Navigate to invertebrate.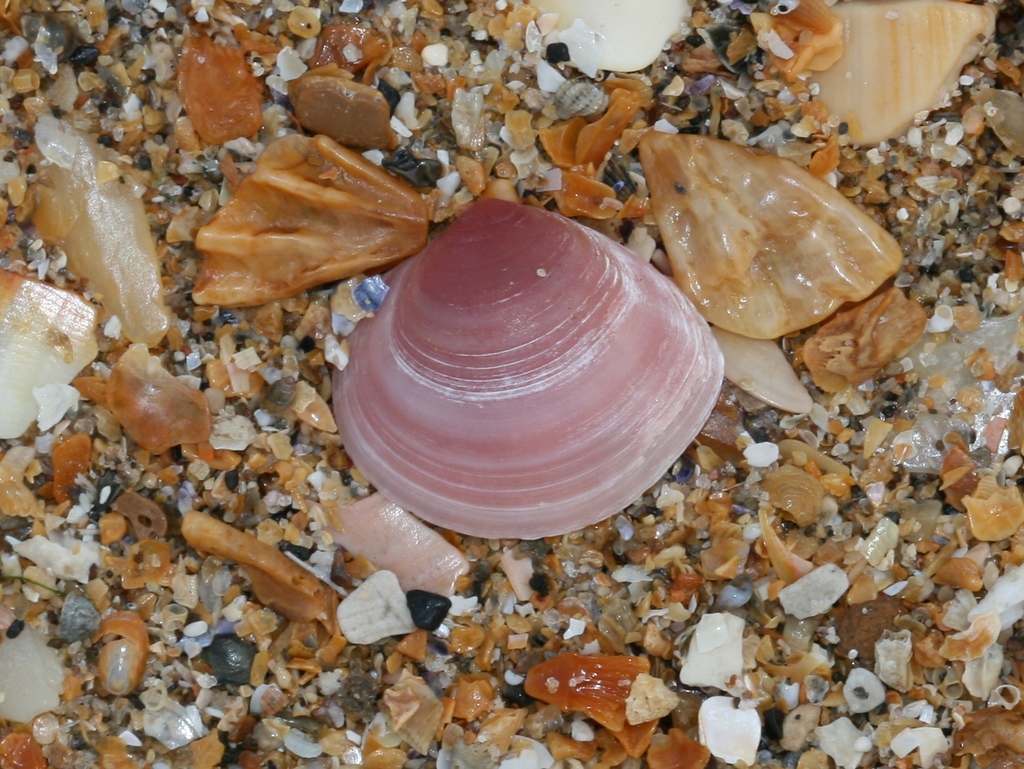
Navigation target: 330/188/728/546.
